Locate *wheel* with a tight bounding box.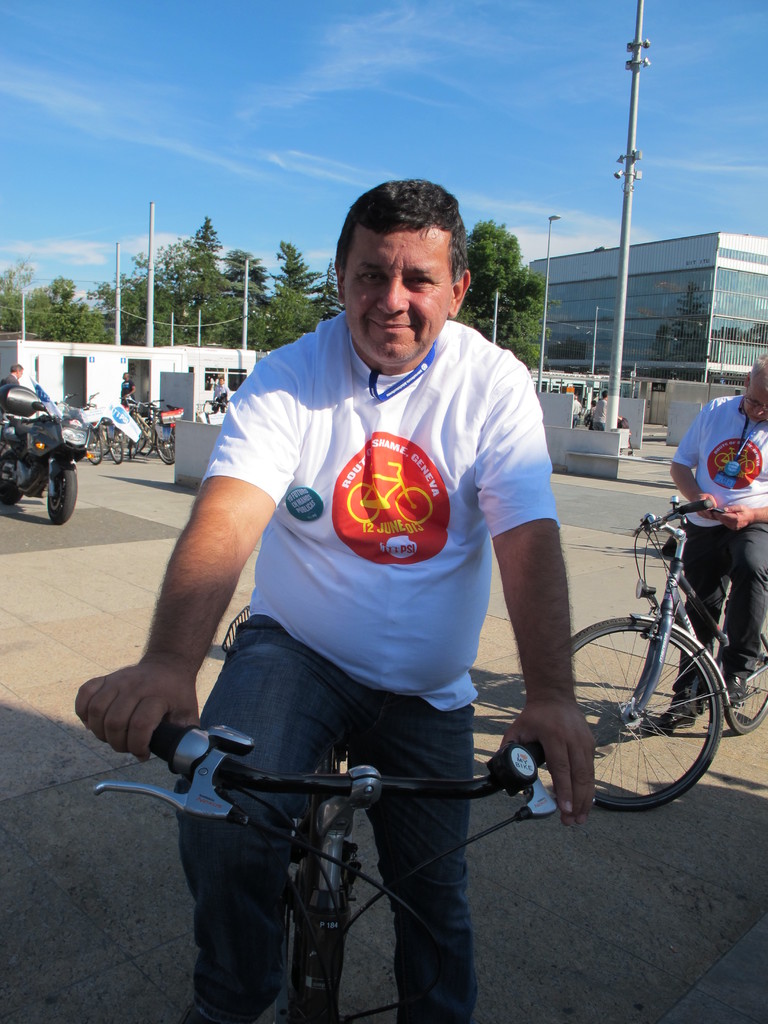
locate(0, 449, 21, 506).
